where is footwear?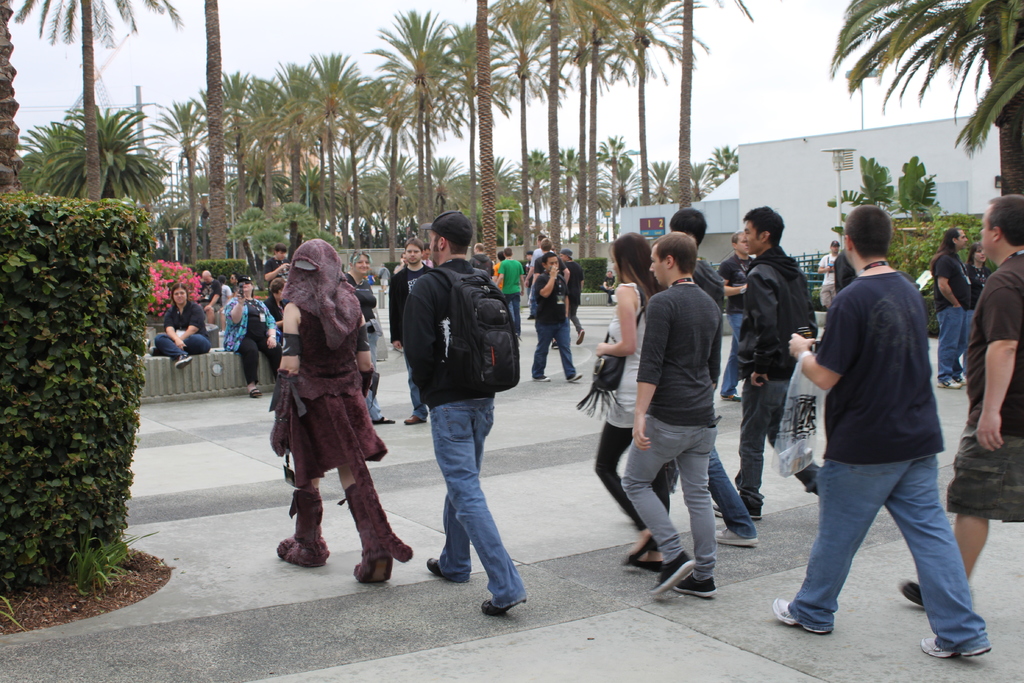
[left=404, top=411, right=428, bottom=425].
